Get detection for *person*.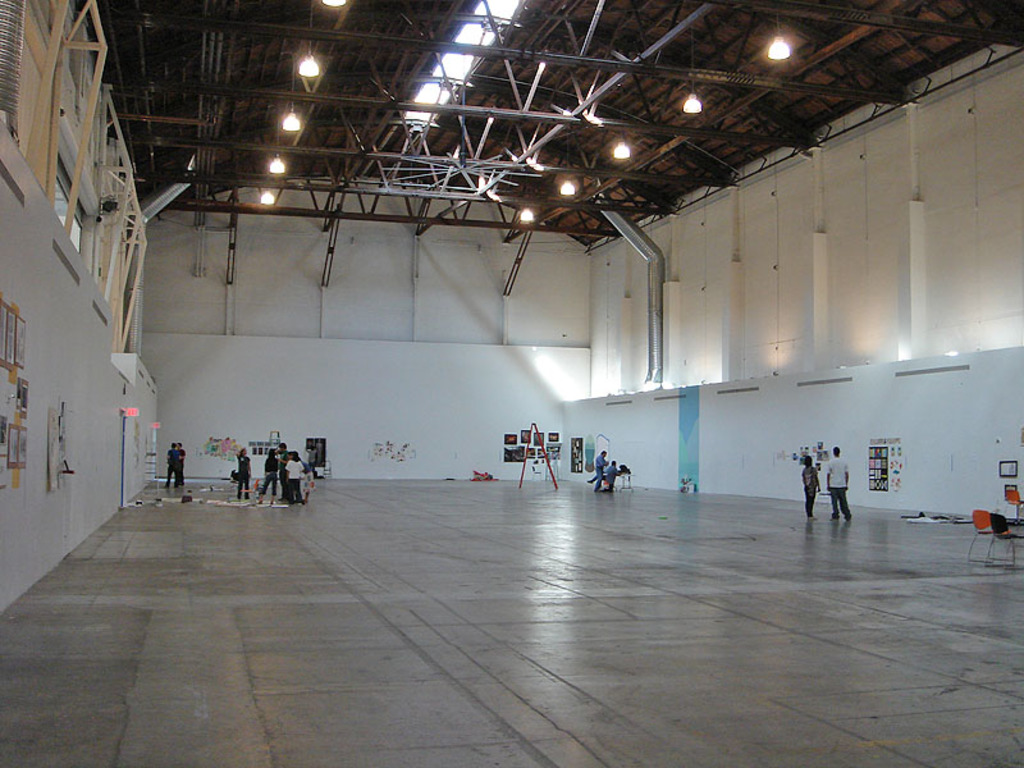
Detection: box(591, 448, 607, 489).
